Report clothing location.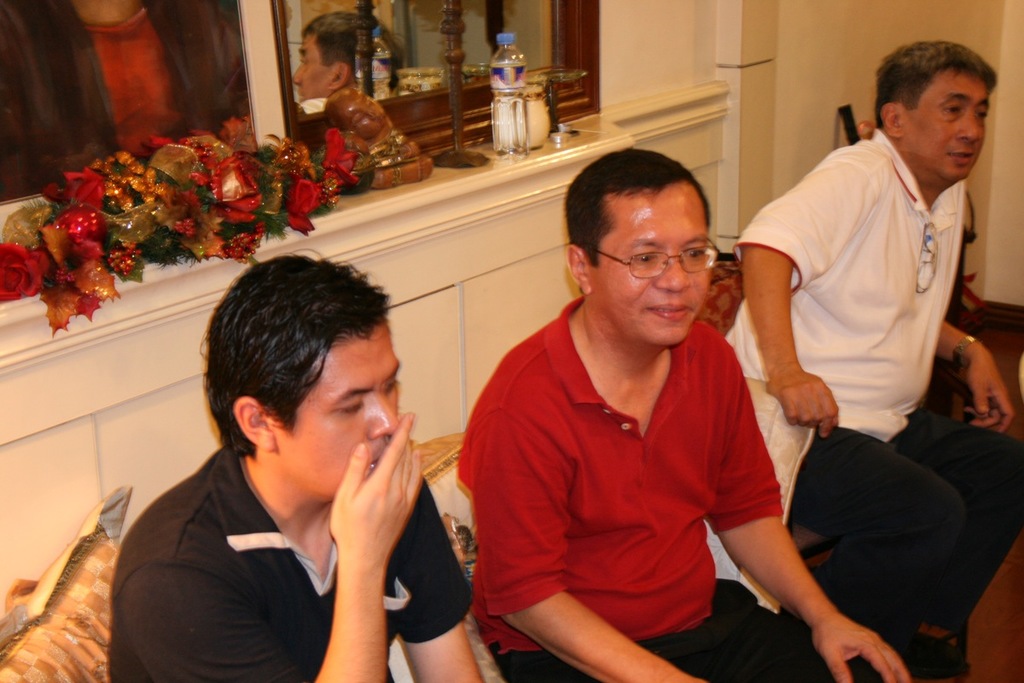
Report: <bbox>477, 272, 825, 662</bbox>.
